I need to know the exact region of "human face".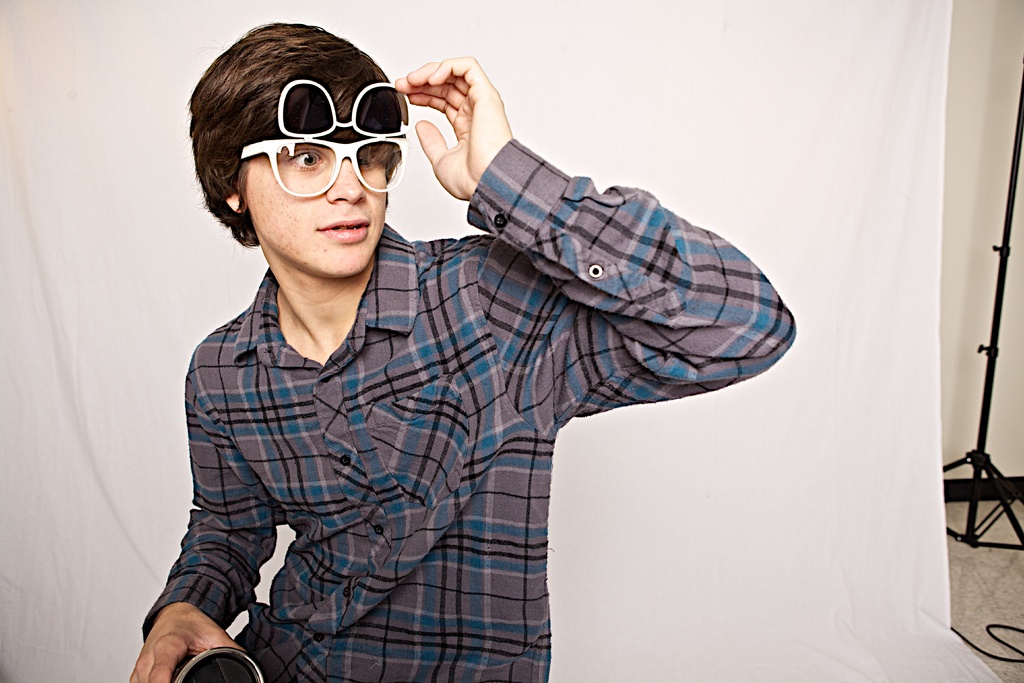
Region: (245,145,390,277).
